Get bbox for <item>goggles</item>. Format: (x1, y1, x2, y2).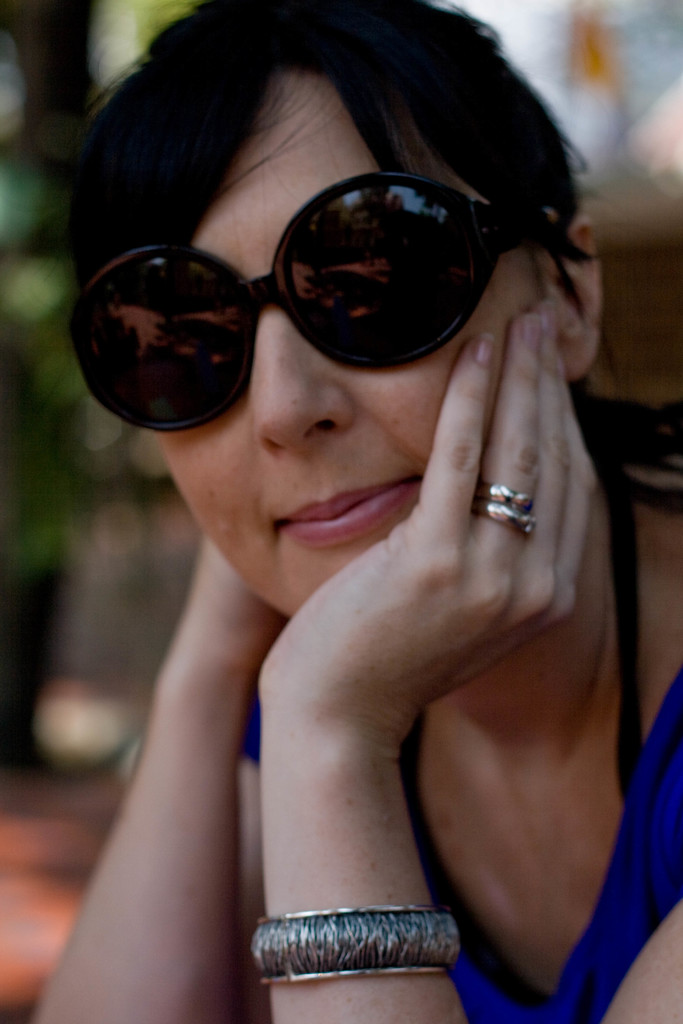
(85, 147, 571, 394).
